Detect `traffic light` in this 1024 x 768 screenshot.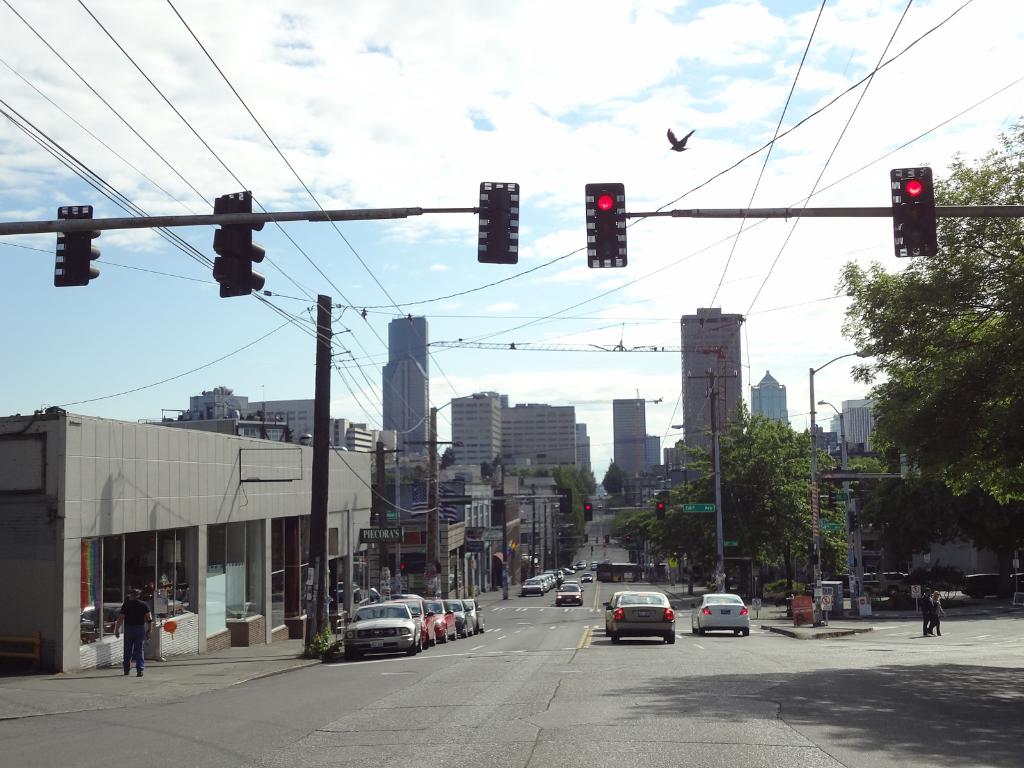
Detection: bbox(477, 182, 520, 263).
